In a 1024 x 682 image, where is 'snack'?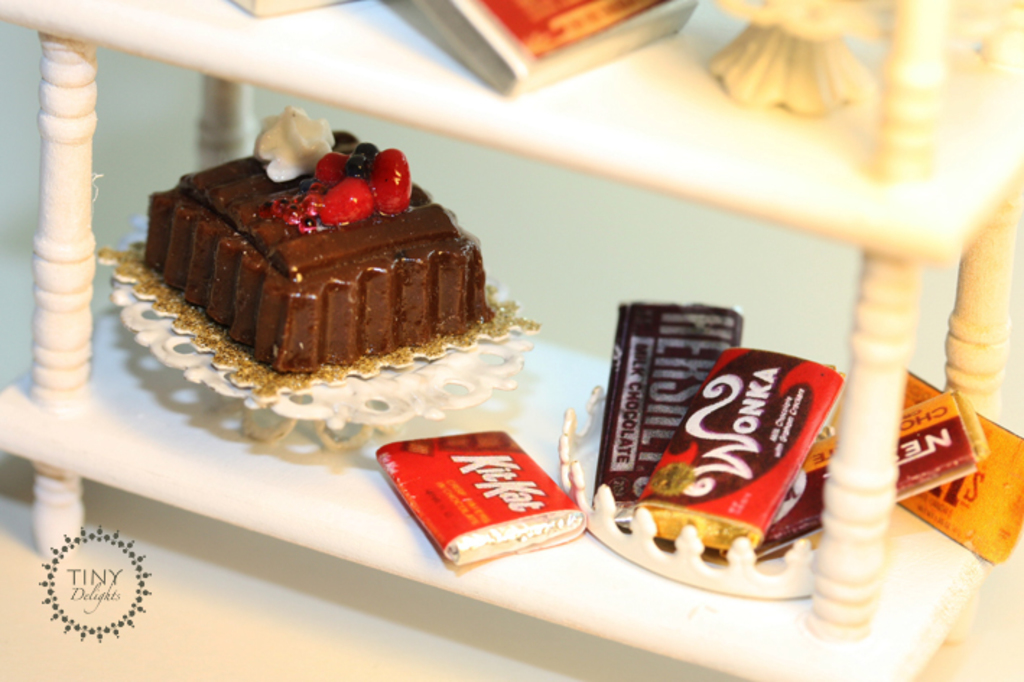
144,108,503,371.
